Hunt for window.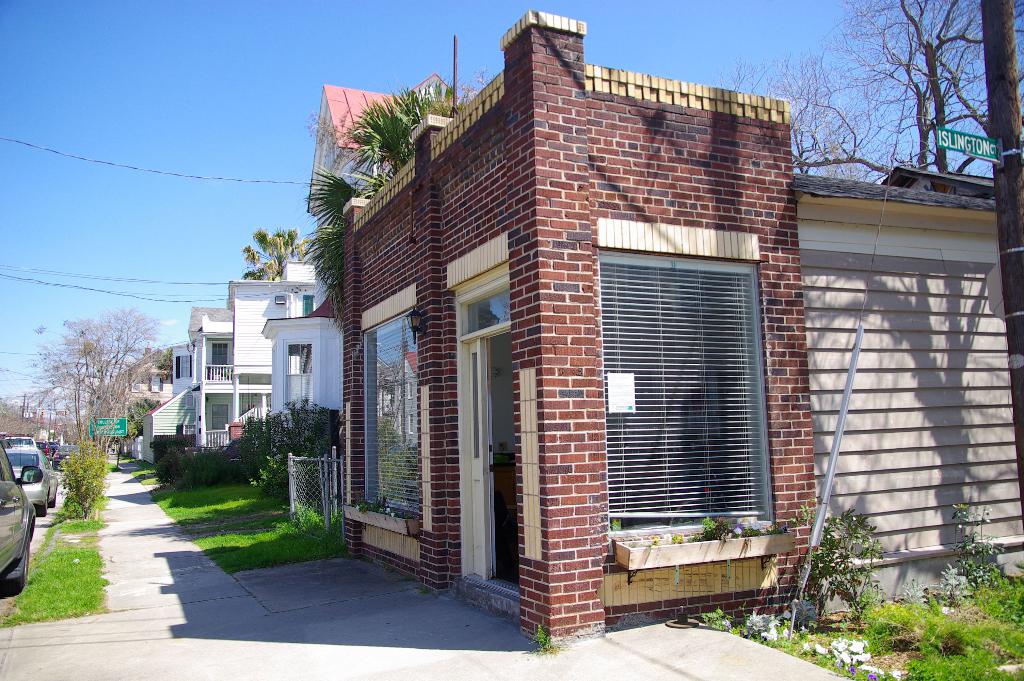
Hunted down at l=456, t=299, r=516, b=331.
